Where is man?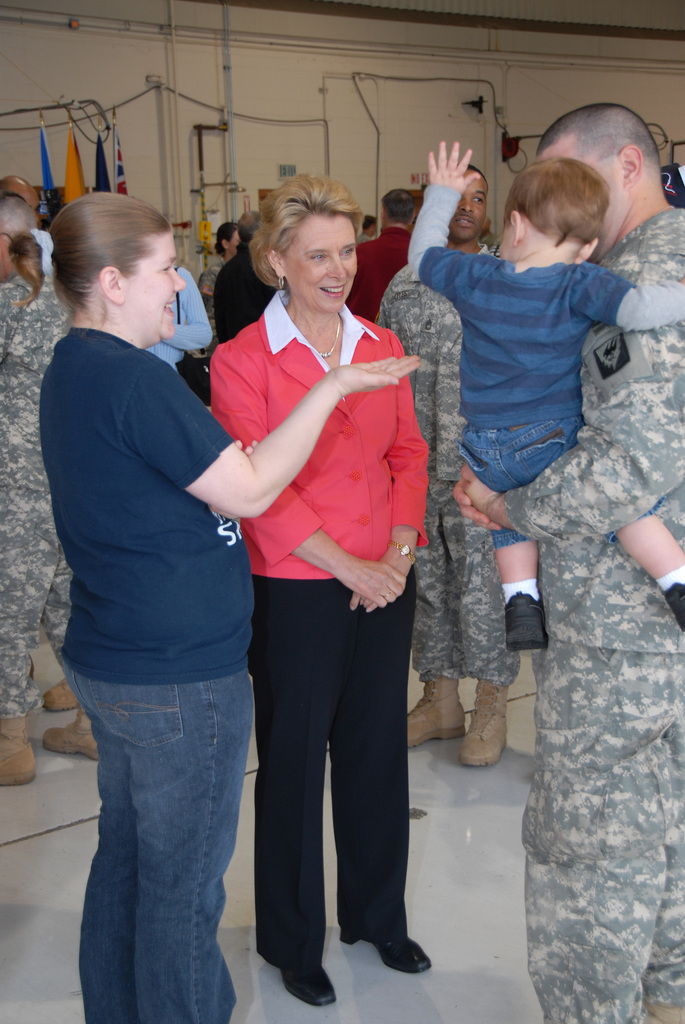
<bbox>453, 98, 684, 1021</bbox>.
